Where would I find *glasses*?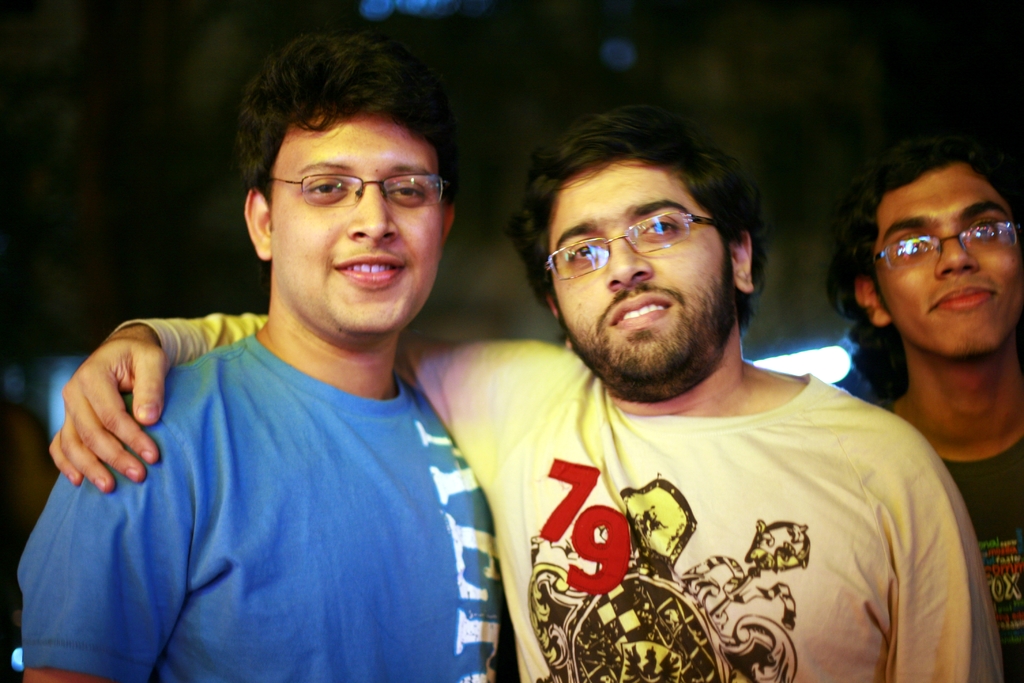
At Rect(543, 213, 721, 284).
